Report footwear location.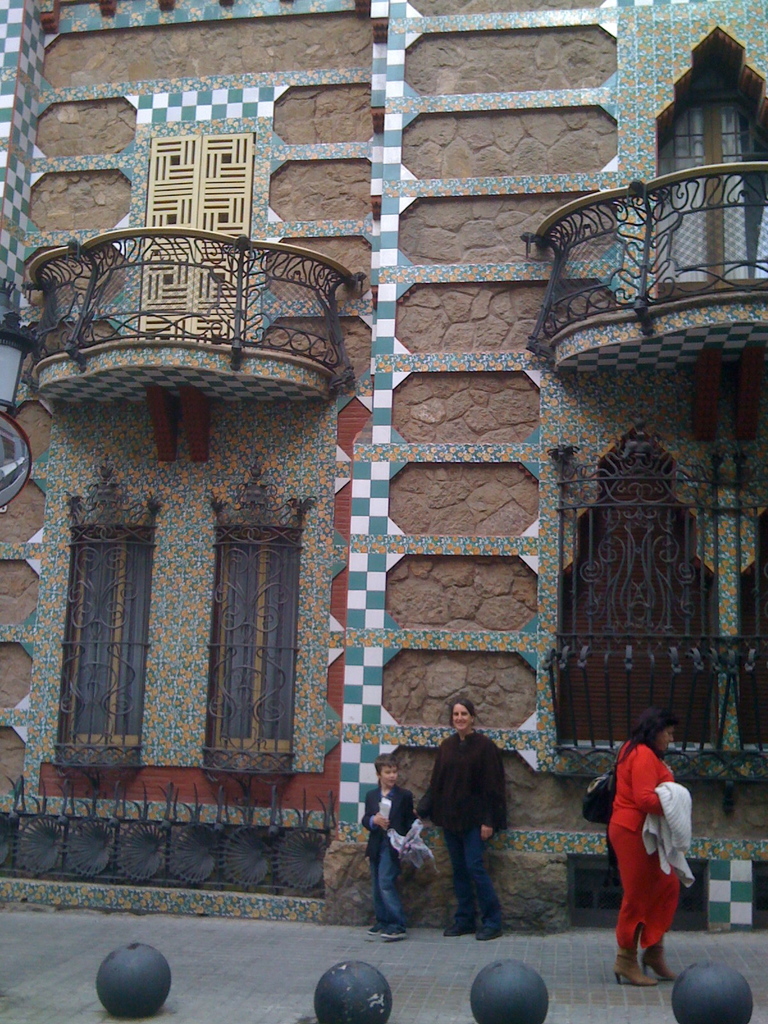
Report: [left=443, top=925, right=476, bottom=936].
